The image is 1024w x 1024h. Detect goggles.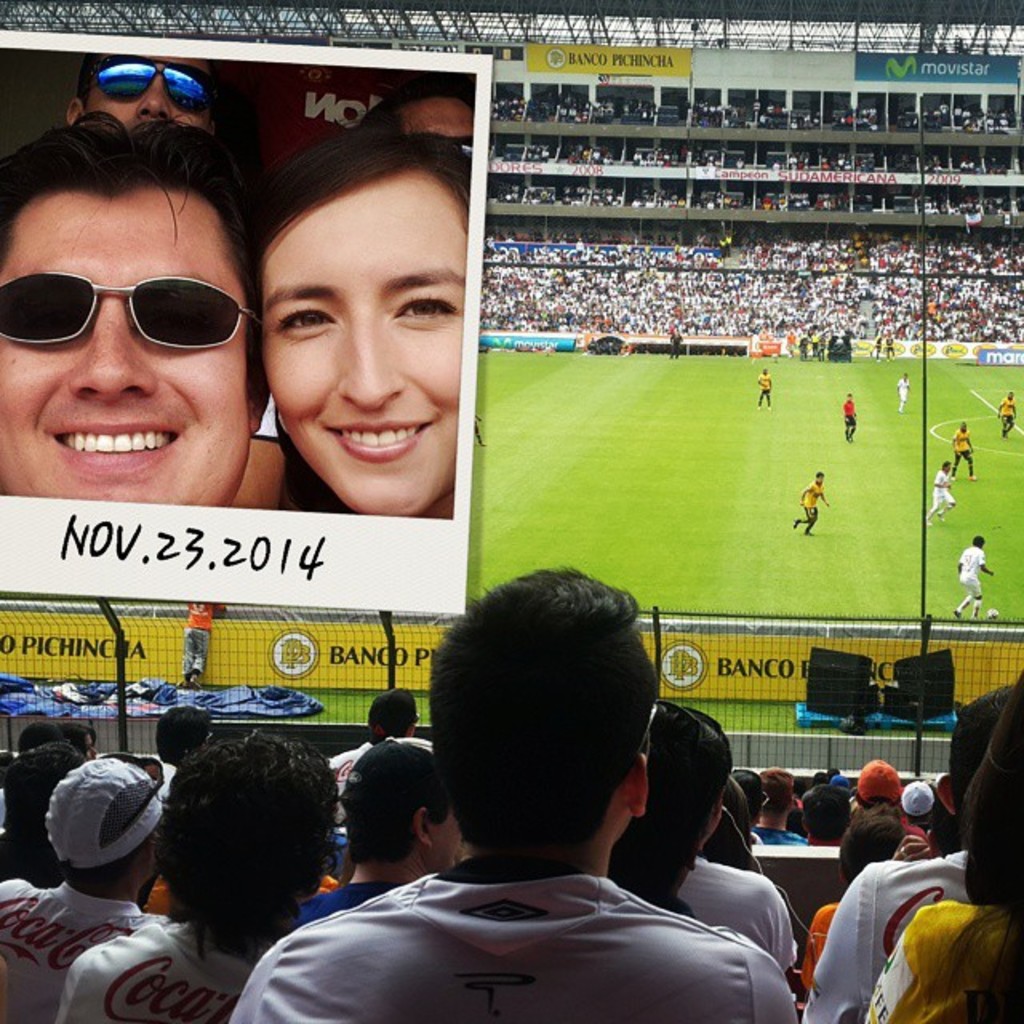
Detection: 0,277,262,365.
